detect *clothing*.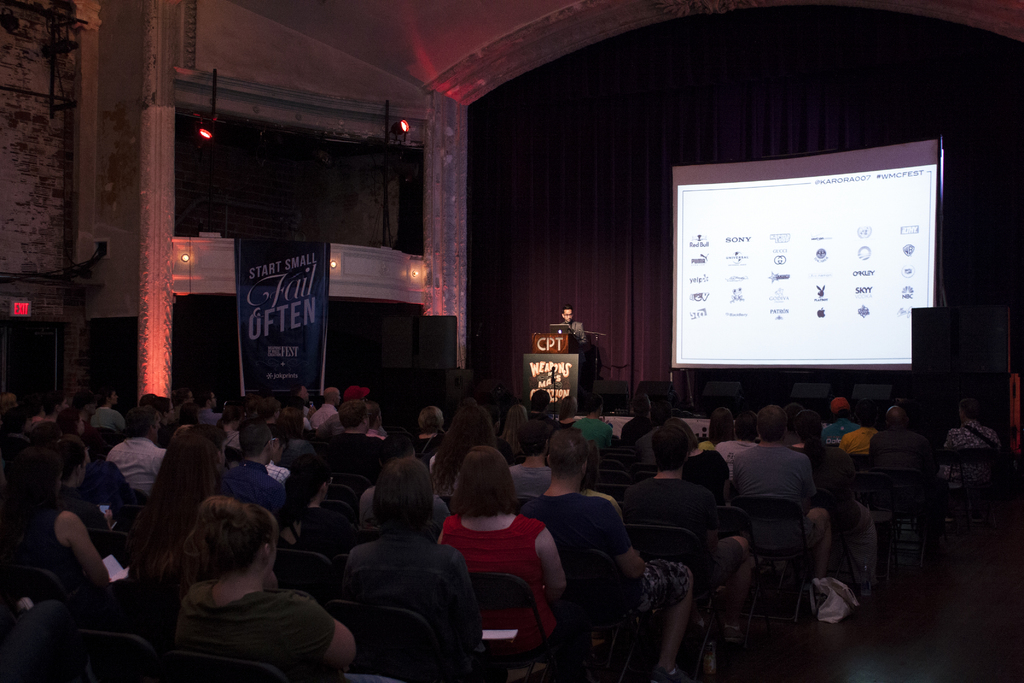
Detected at (left=433, top=447, right=465, bottom=492).
